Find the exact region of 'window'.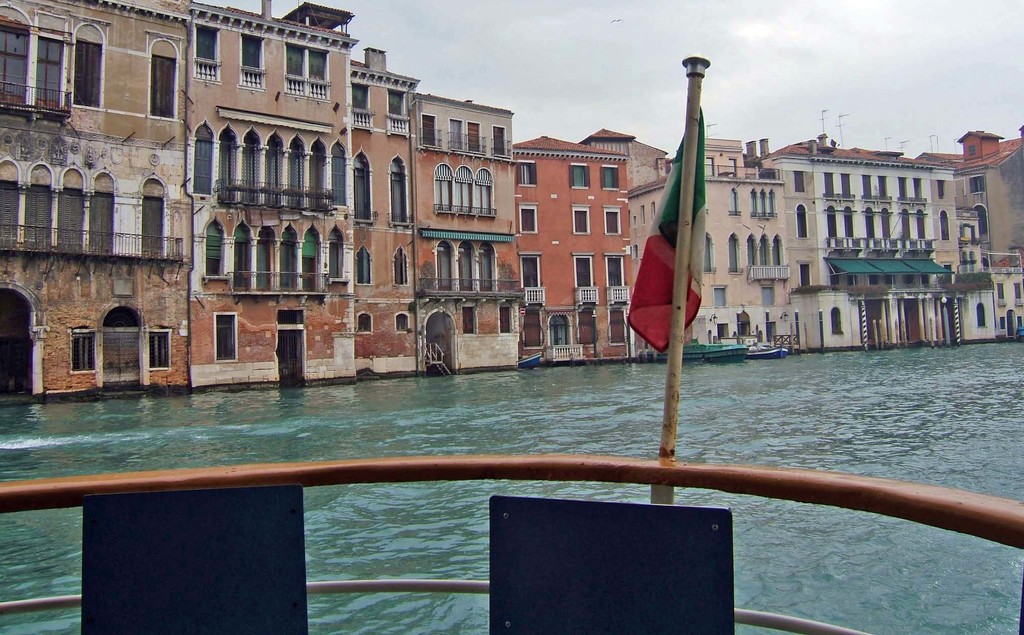
Exact region: 356/161/370/217.
